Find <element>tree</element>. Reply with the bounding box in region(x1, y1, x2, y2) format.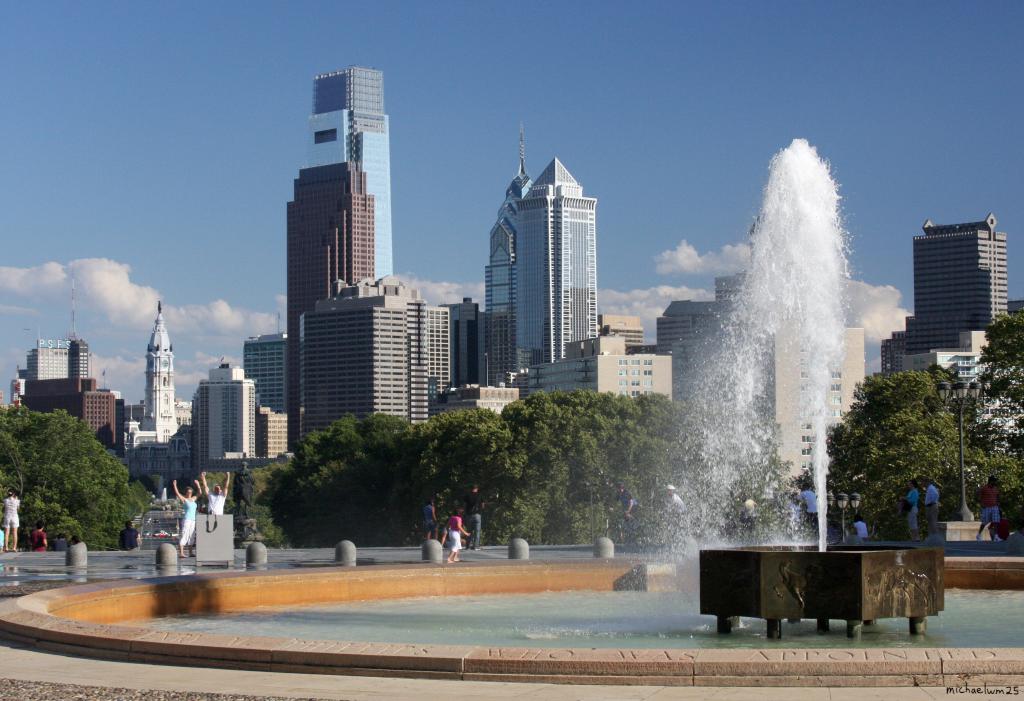
region(976, 443, 1023, 520).
